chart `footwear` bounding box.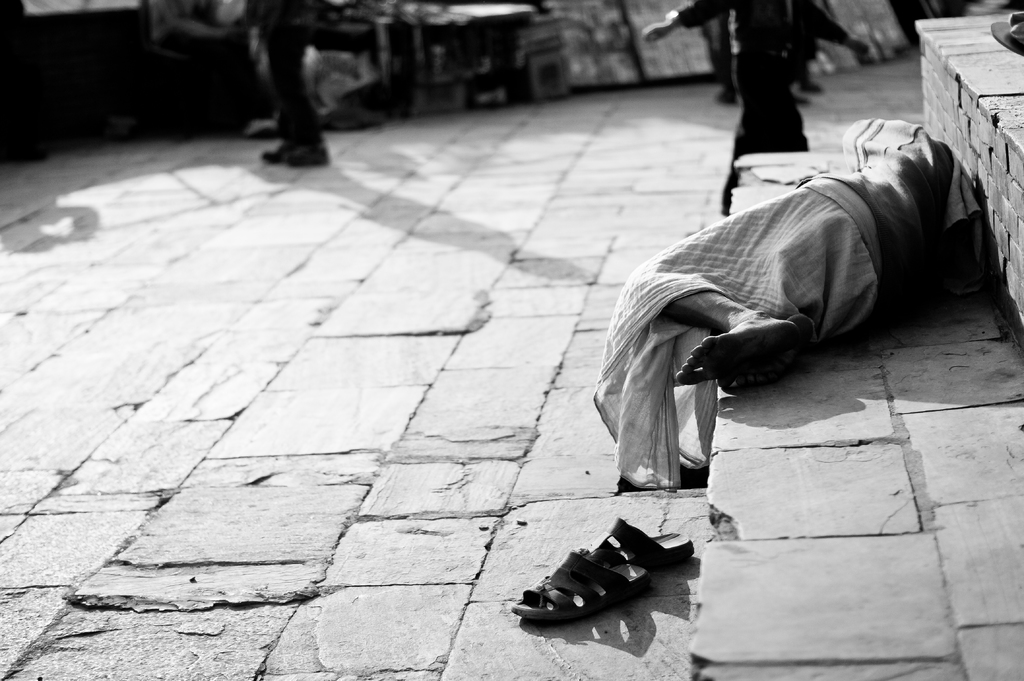
Charted: bbox=[283, 148, 330, 168].
